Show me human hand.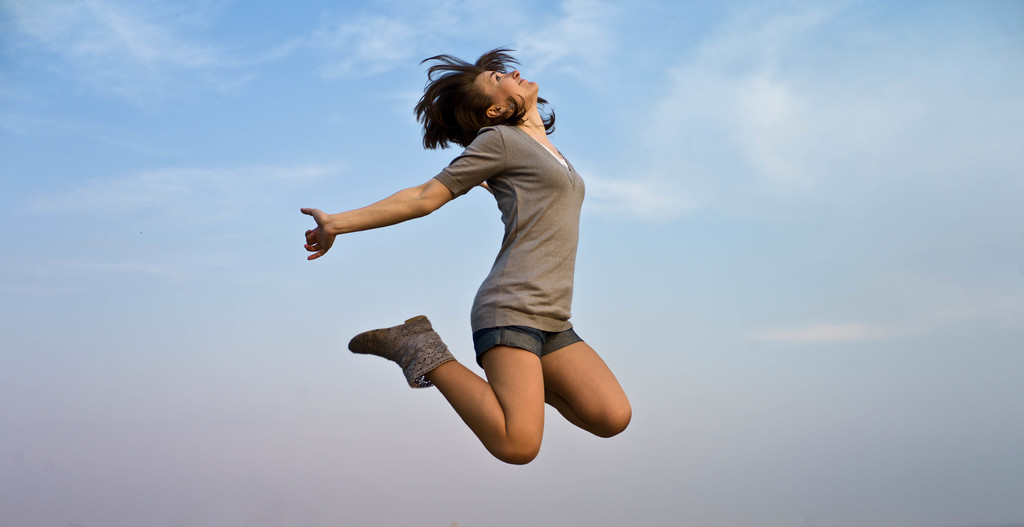
human hand is here: pyautogui.locateOnScreen(292, 187, 364, 255).
